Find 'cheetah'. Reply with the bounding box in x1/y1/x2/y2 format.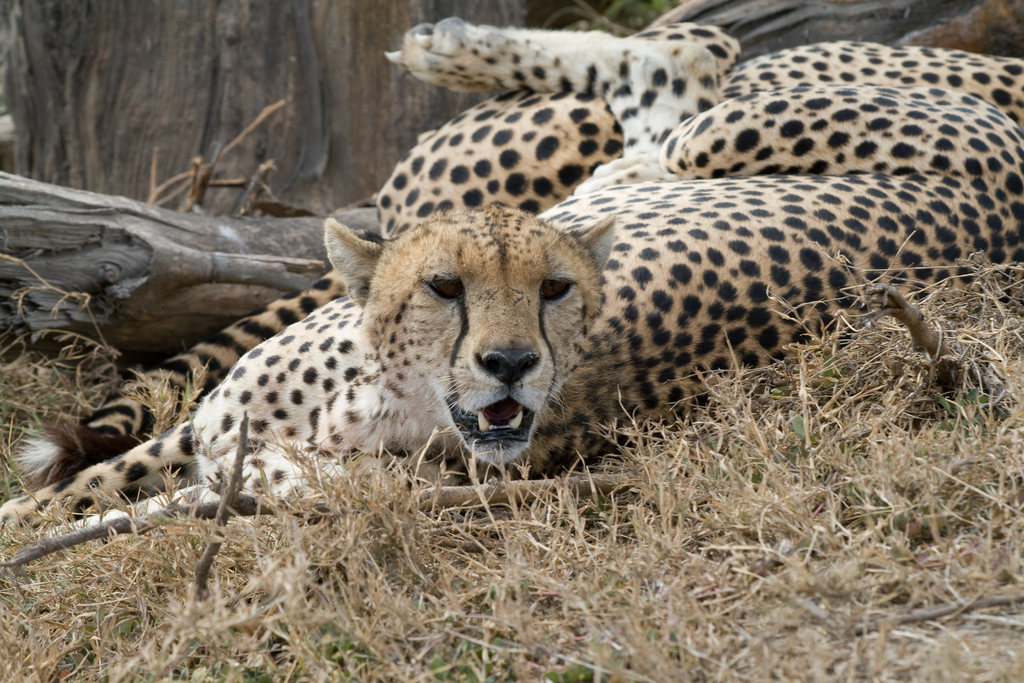
20/18/1023/483.
